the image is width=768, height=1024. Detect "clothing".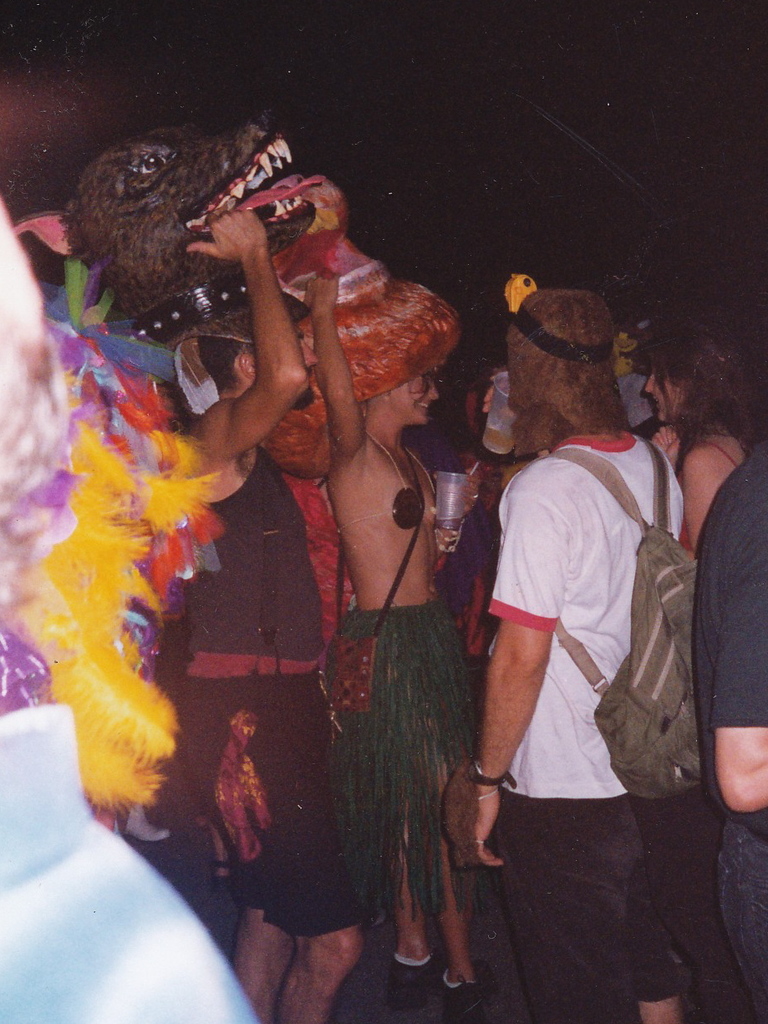
Detection: <region>706, 457, 767, 953</region>.
